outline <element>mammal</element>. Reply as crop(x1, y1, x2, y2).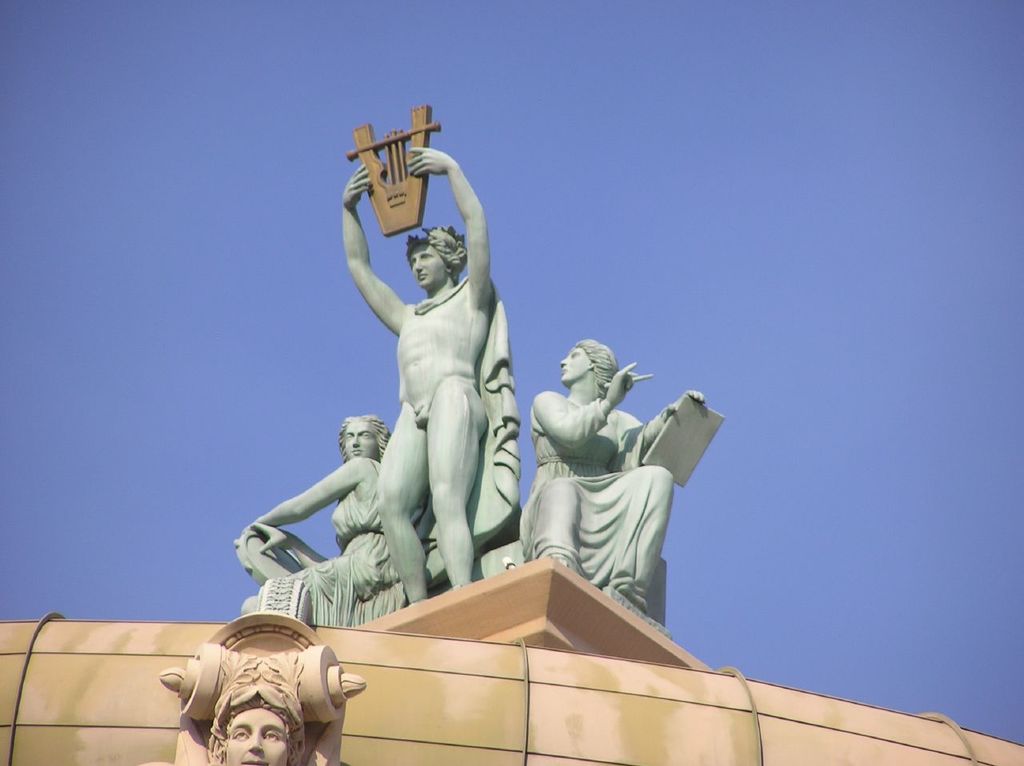
crop(525, 333, 712, 612).
